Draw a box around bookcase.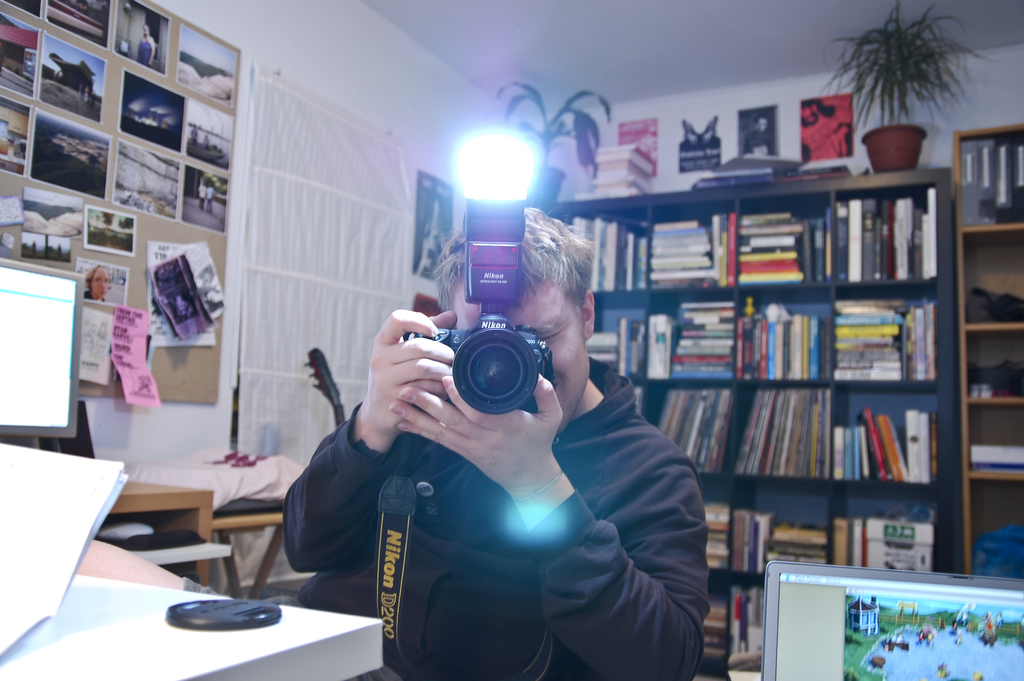
select_region(529, 161, 951, 676).
